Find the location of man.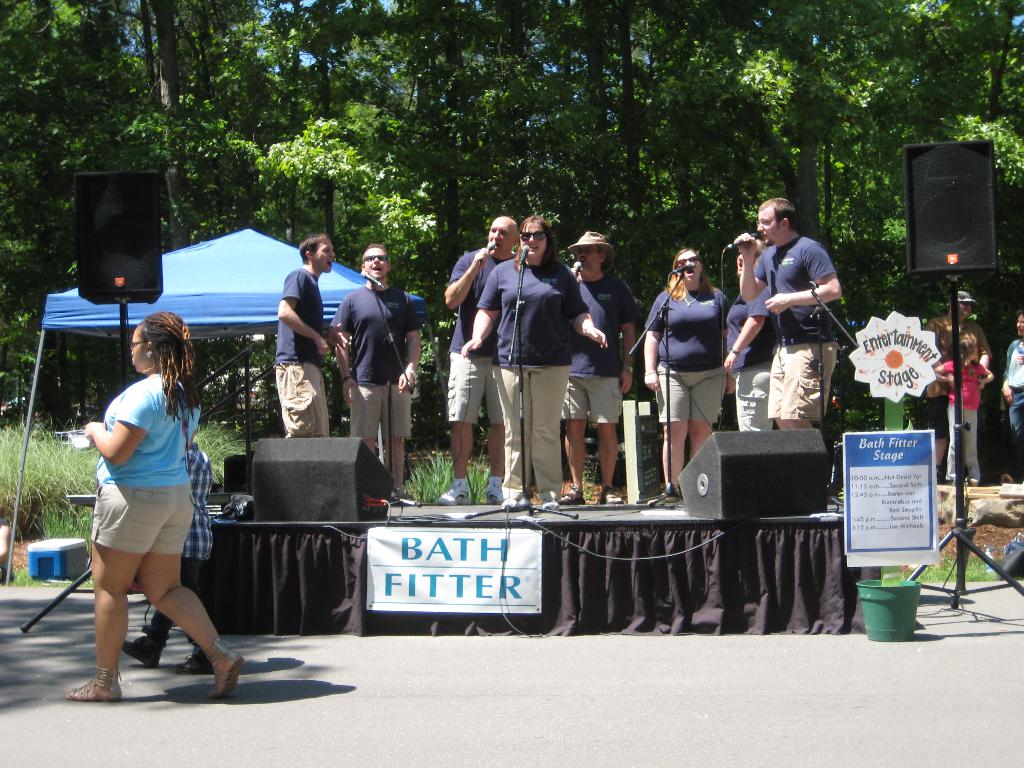
Location: x1=444, y1=219, x2=513, y2=507.
